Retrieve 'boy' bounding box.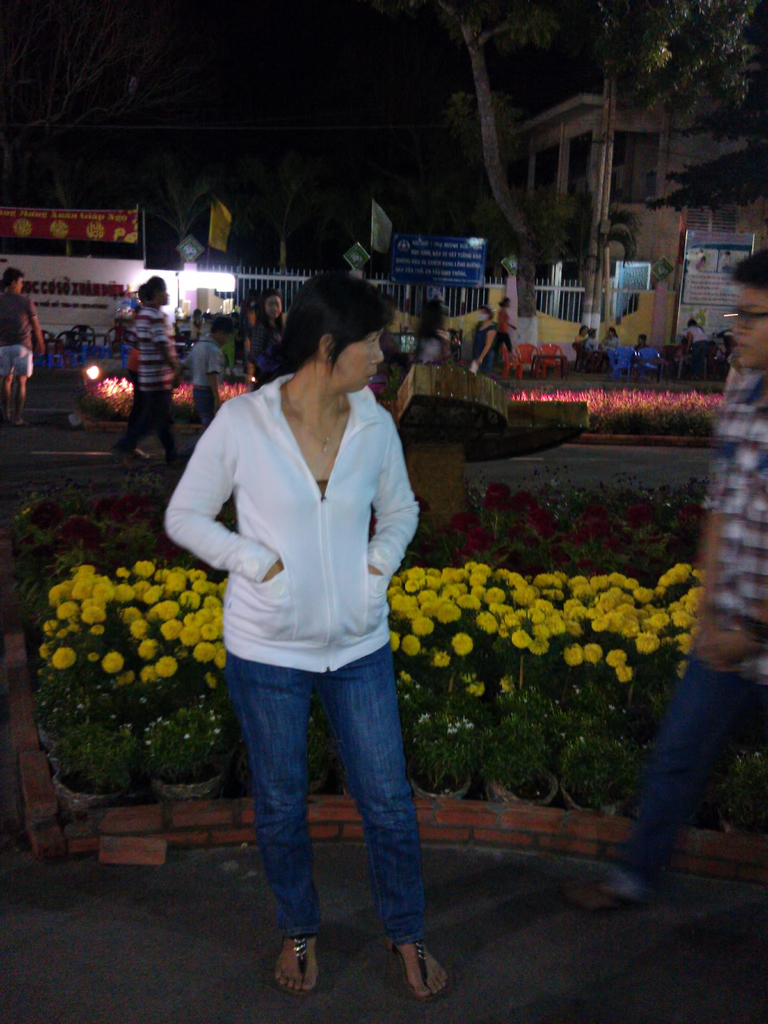
Bounding box: rect(553, 245, 767, 917).
